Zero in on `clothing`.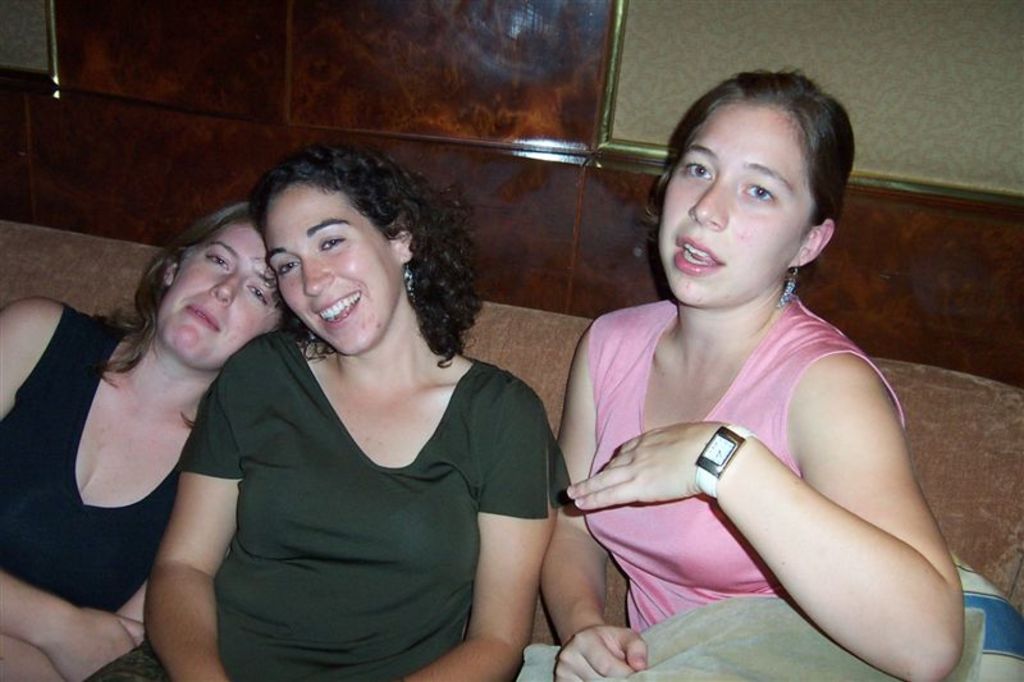
Zeroed in: bbox(0, 303, 182, 610).
